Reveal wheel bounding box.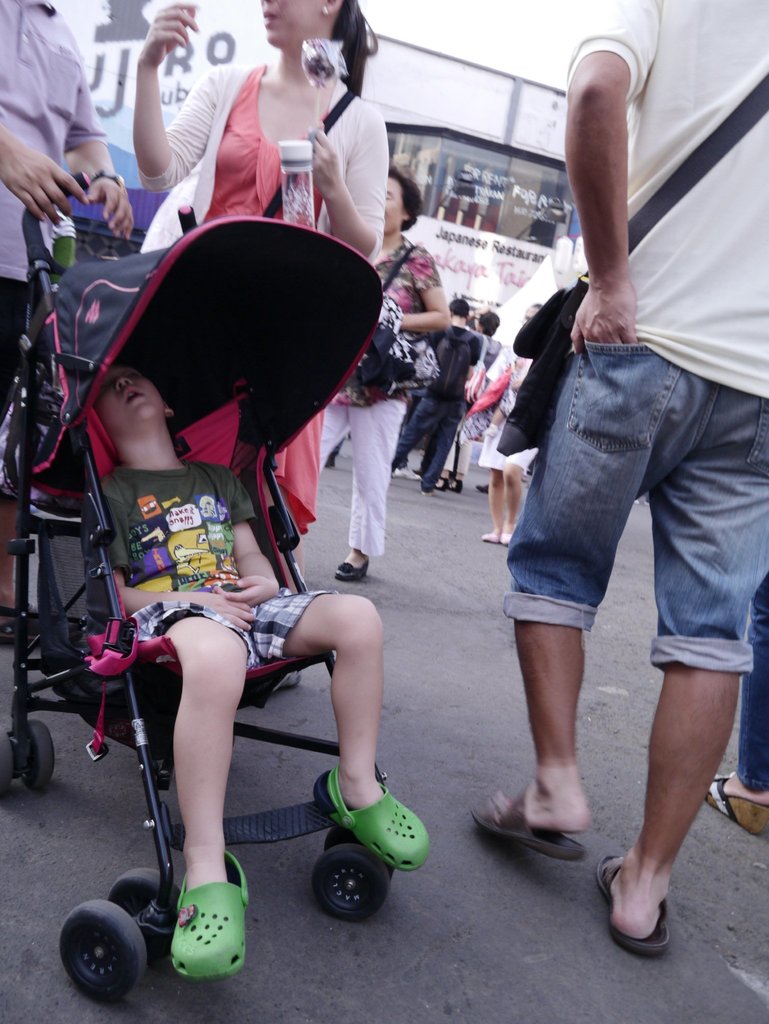
Revealed: box(109, 867, 181, 961).
